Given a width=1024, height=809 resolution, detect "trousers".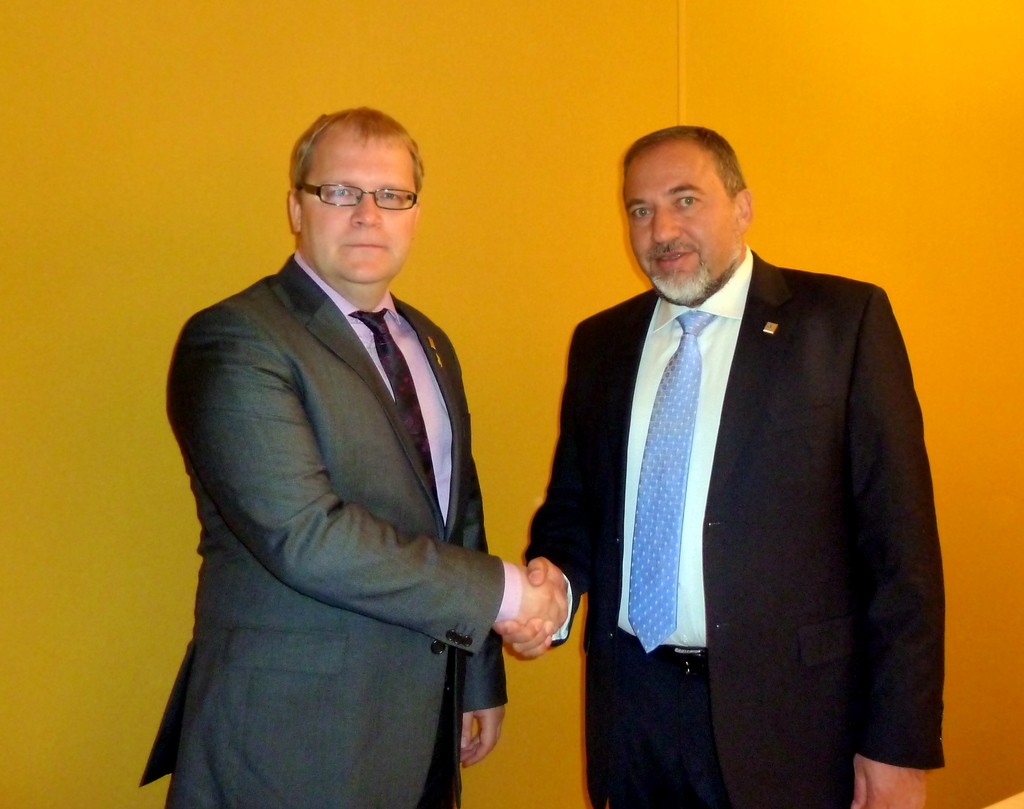
581/671/829/808.
